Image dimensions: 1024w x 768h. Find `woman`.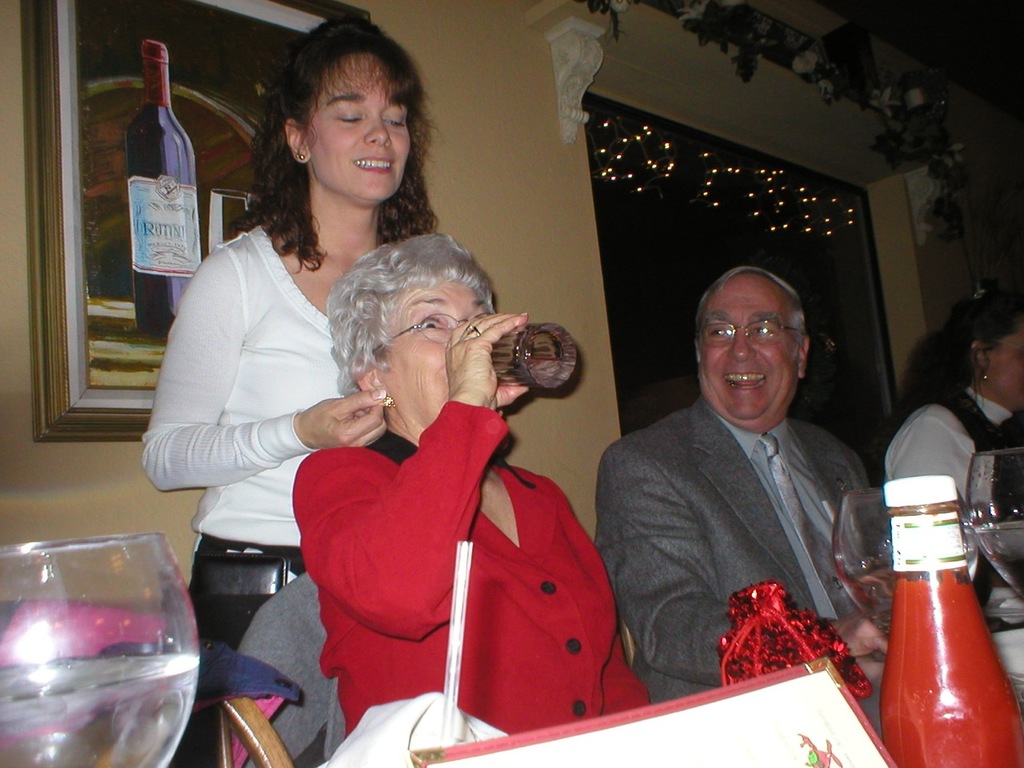
select_region(194, 102, 479, 690).
